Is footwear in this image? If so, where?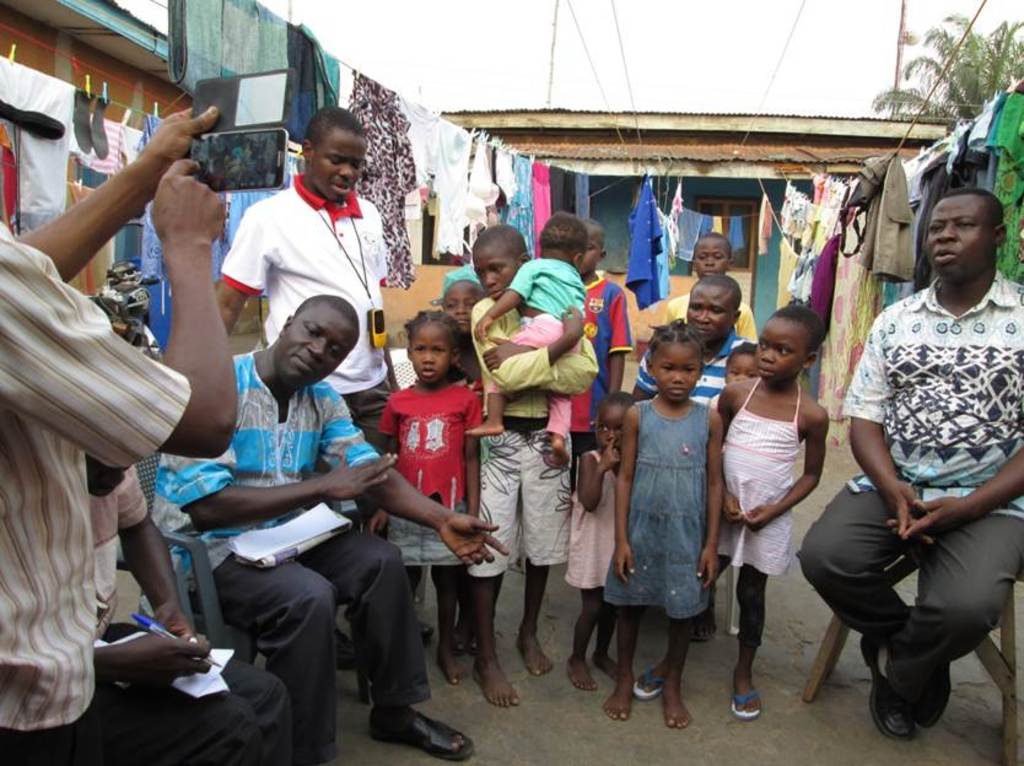
Yes, at region(731, 686, 761, 719).
